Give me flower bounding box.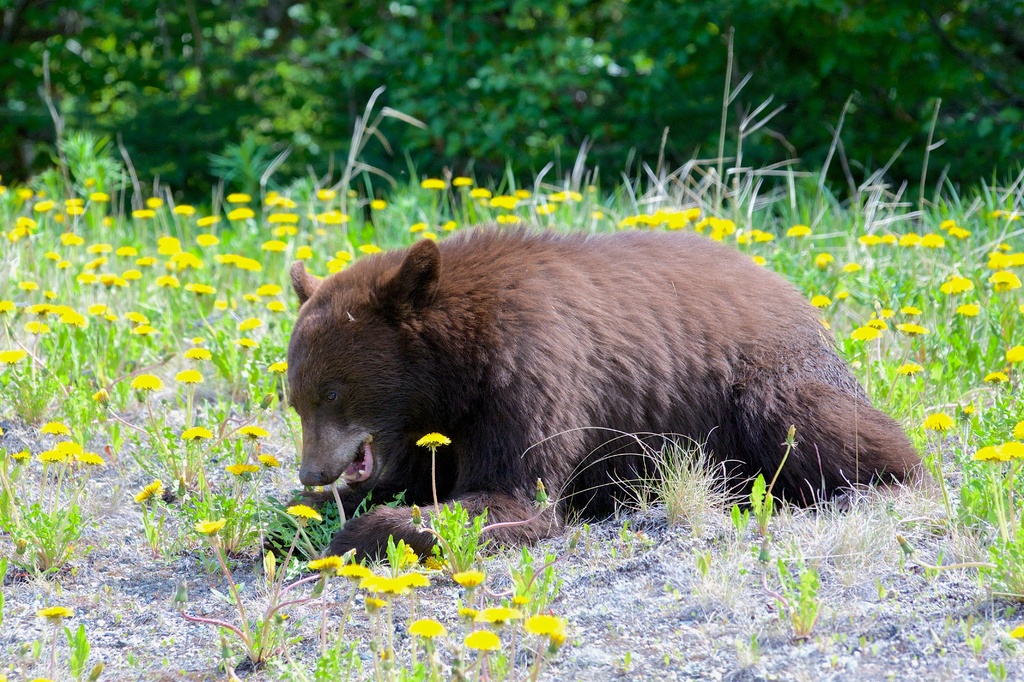
rect(991, 208, 1018, 219).
